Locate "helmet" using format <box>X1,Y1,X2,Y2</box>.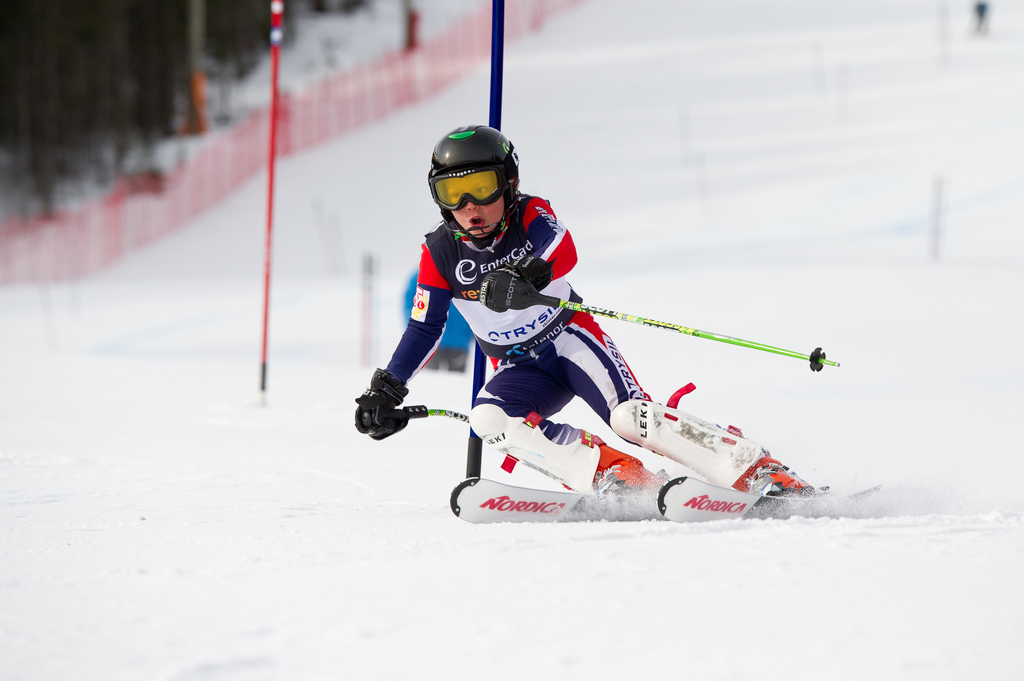
<box>426,127,530,237</box>.
